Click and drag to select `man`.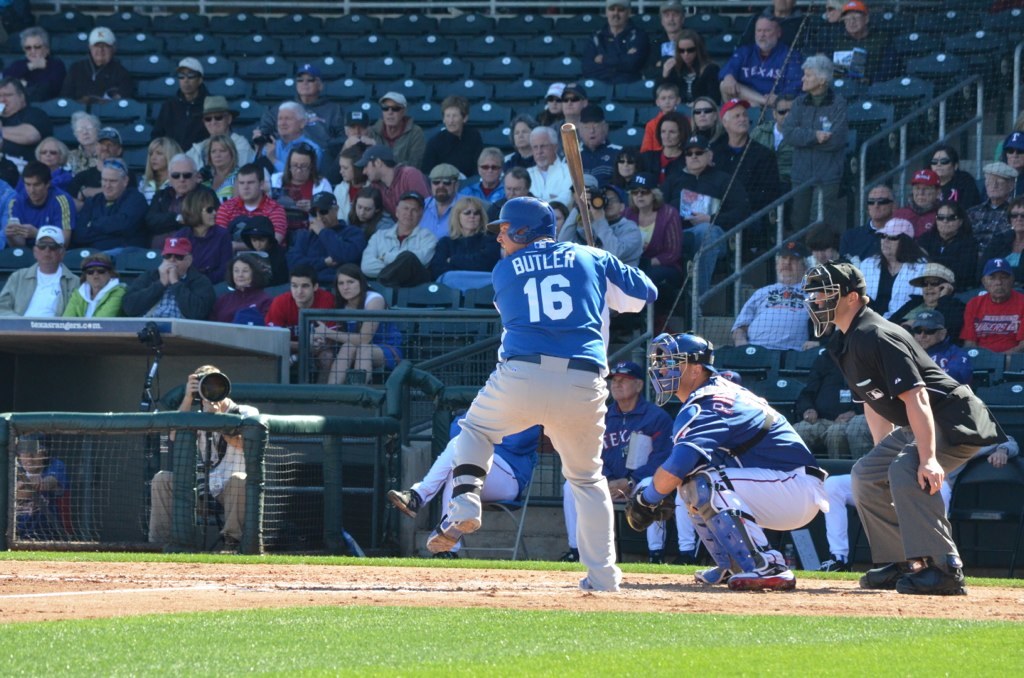
Selection: {"x1": 757, "y1": 90, "x2": 798, "y2": 146}.
